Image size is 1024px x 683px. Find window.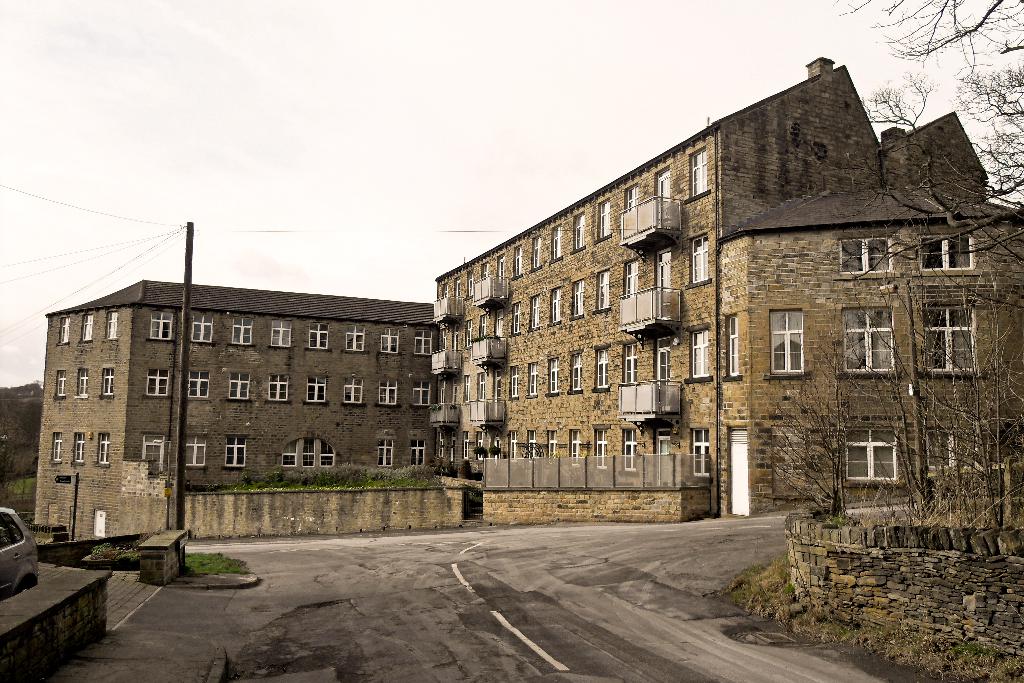
l=836, t=240, r=891, b=272.
